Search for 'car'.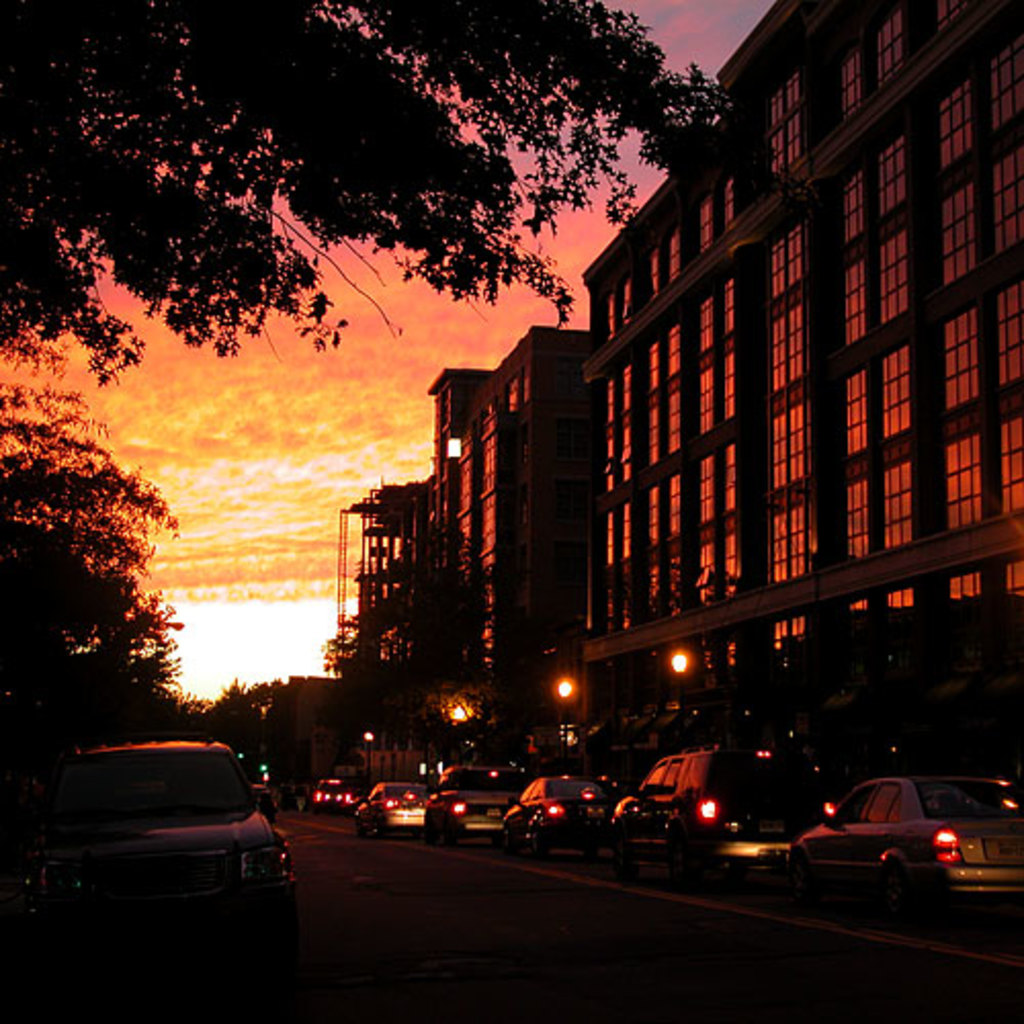
Found at pyautogui.locateOnScreen(33, 729, 287, 932).
